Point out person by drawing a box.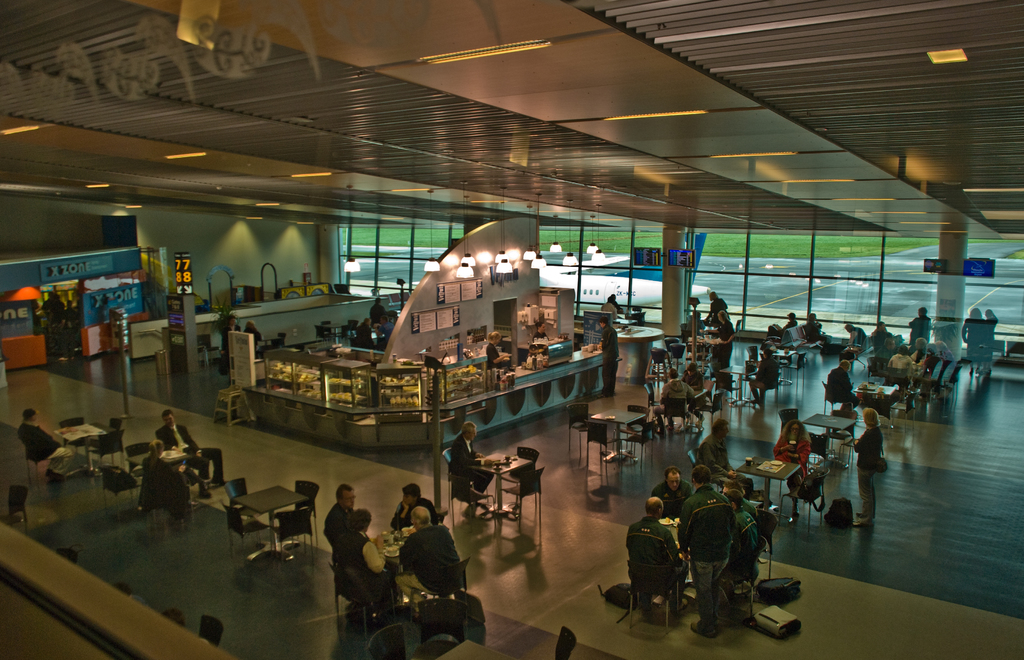
[left=754, top=350, right=788, bottom=413].
